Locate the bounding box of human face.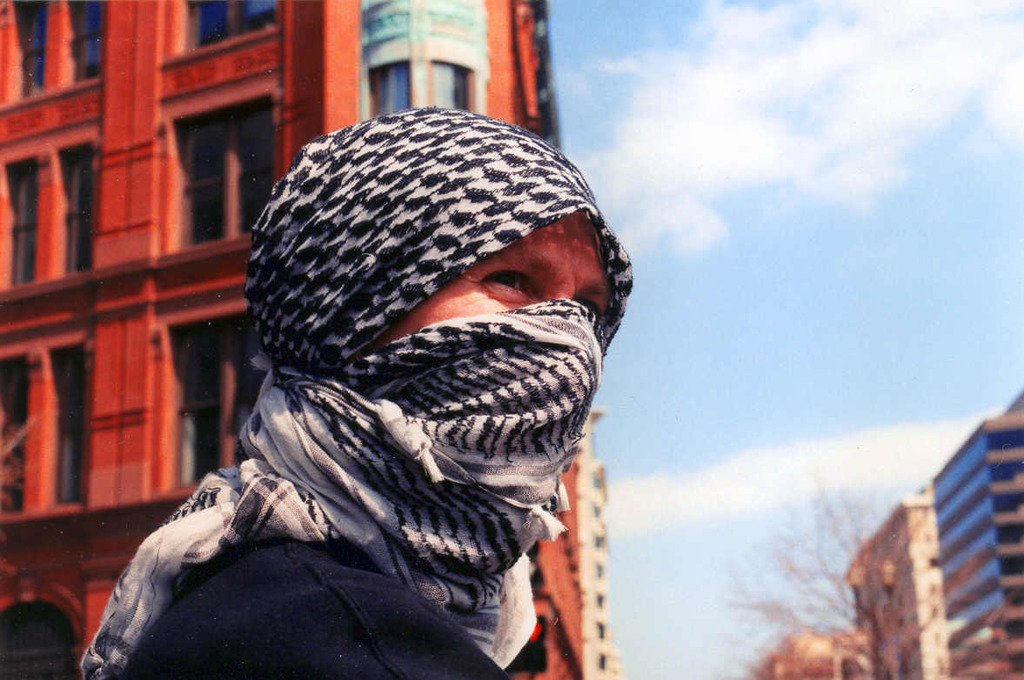
Bounding box: pyautogui.locateOnScreen(361, 208, 622, 350).
